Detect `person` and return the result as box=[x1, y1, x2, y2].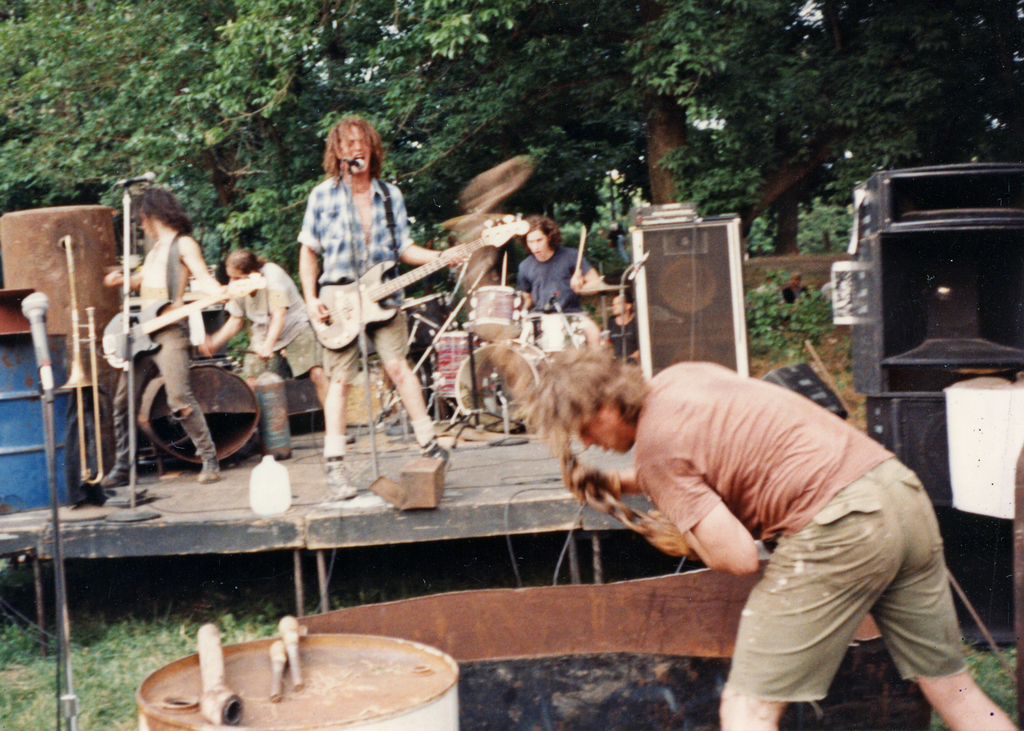
box=[106, 183, 224, 485].
